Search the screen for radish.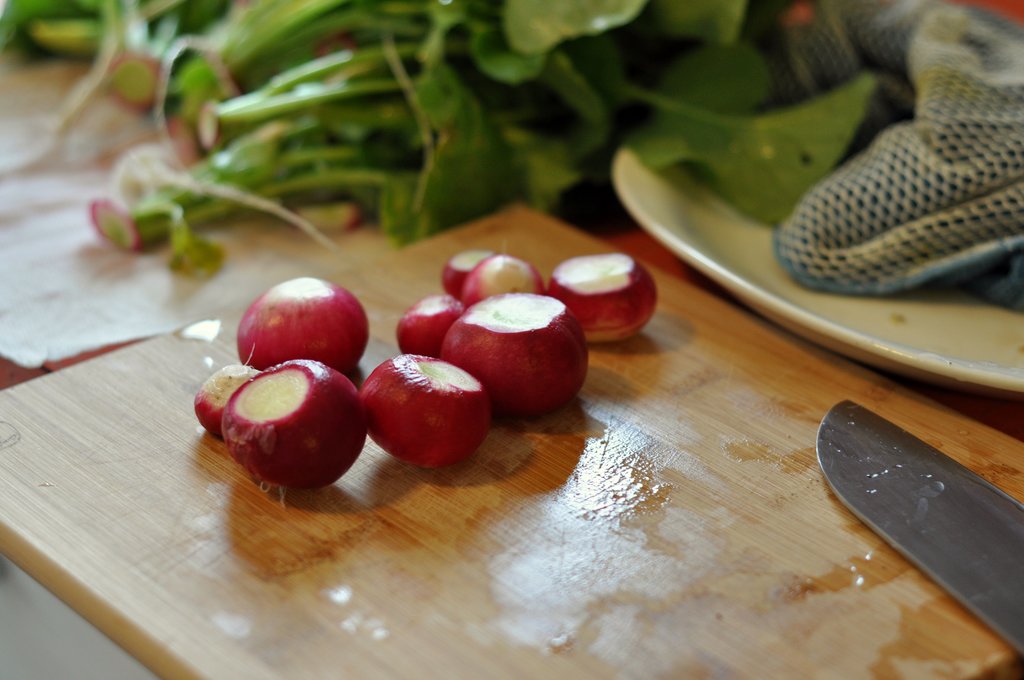
Found at bbox=(358, 353, 485, 469).
